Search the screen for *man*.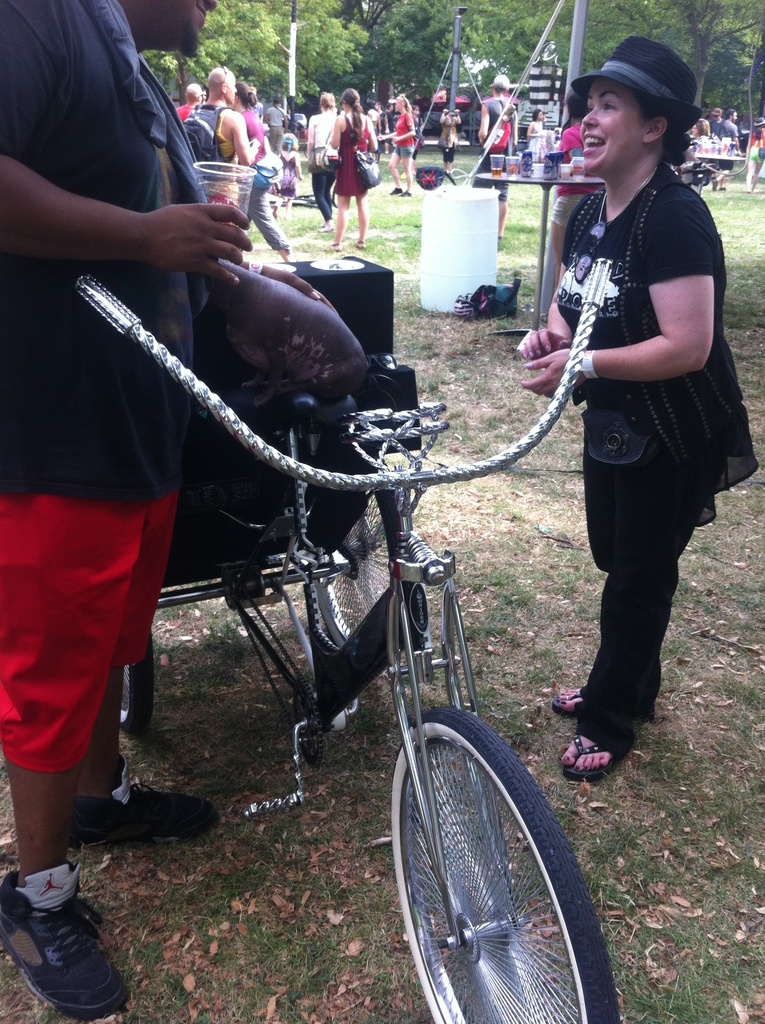
Found at bbox=[0, 0, 251, 1019].
